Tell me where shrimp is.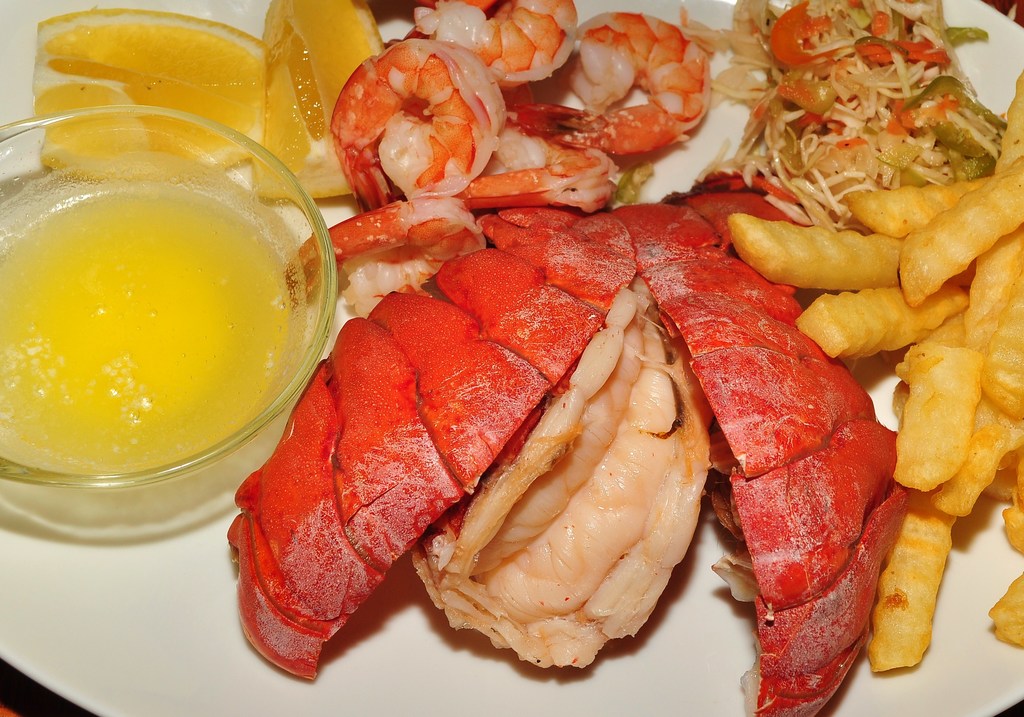
shrimp is at crop(462, 122, 624, 212).
